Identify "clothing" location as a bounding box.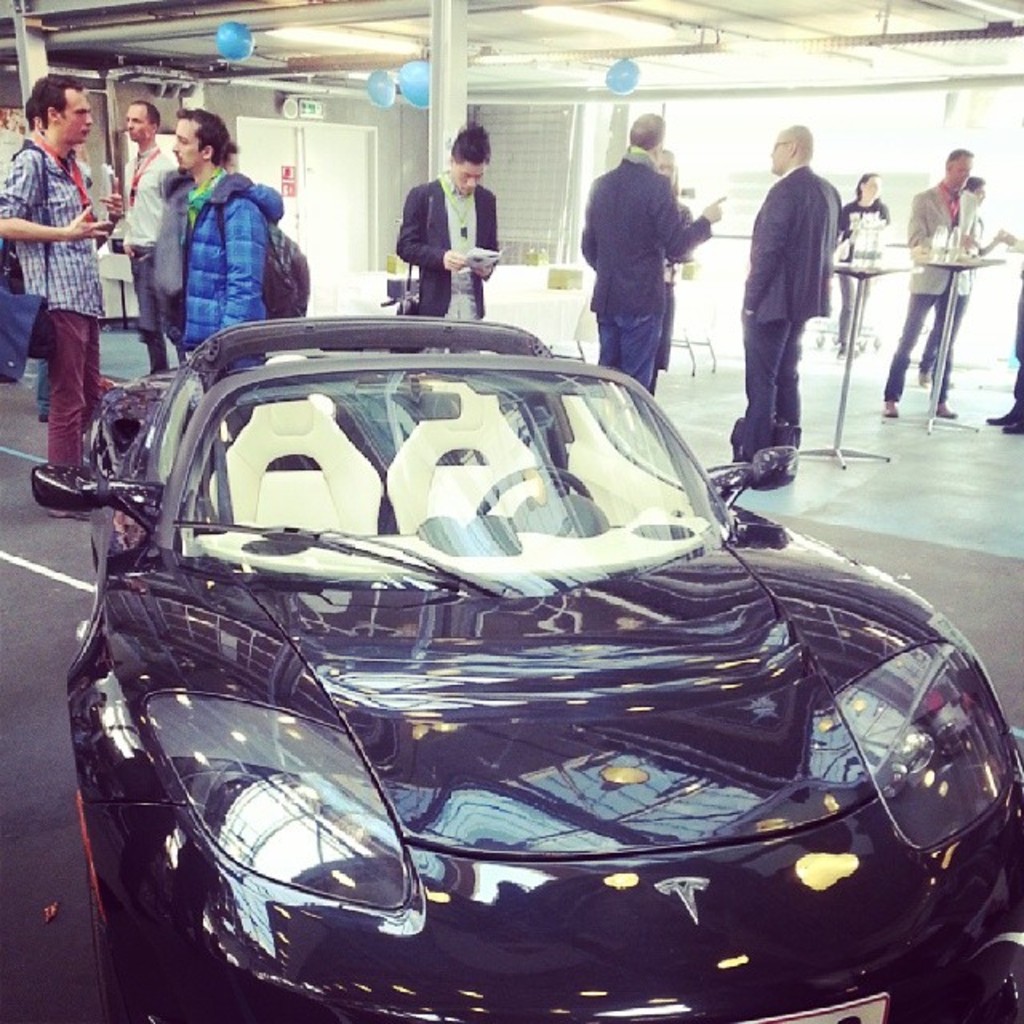
<region>739, 123, 842, 474</region>.
